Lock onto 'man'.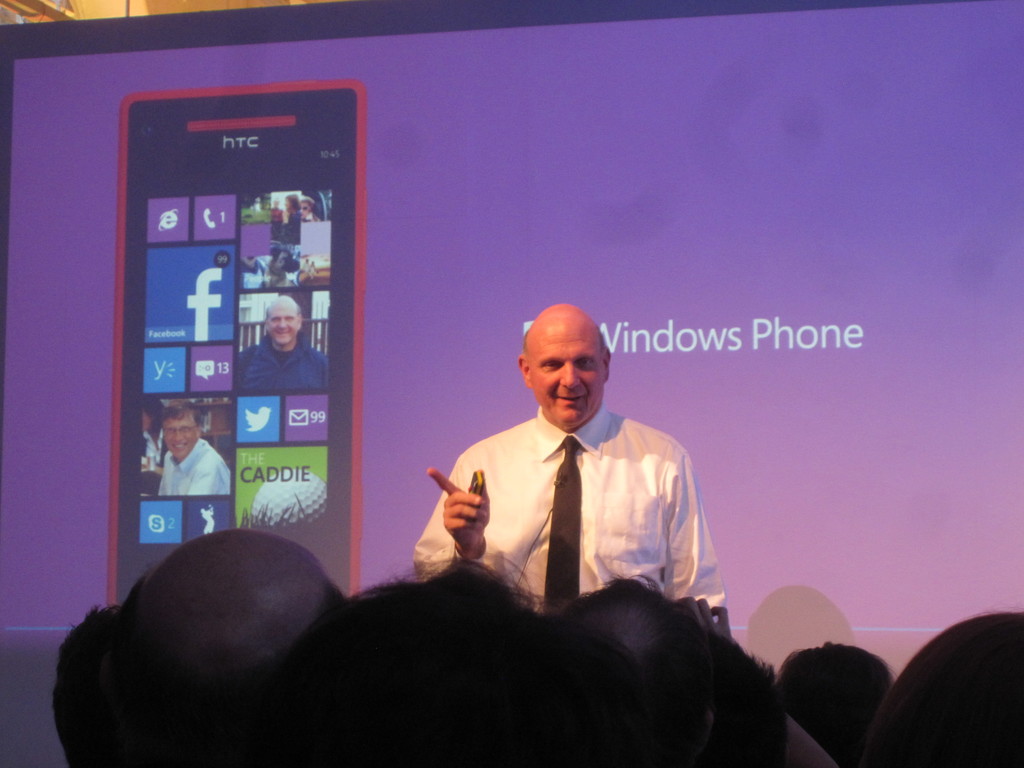
Locked: bbox(408, 311, 720, 647).
